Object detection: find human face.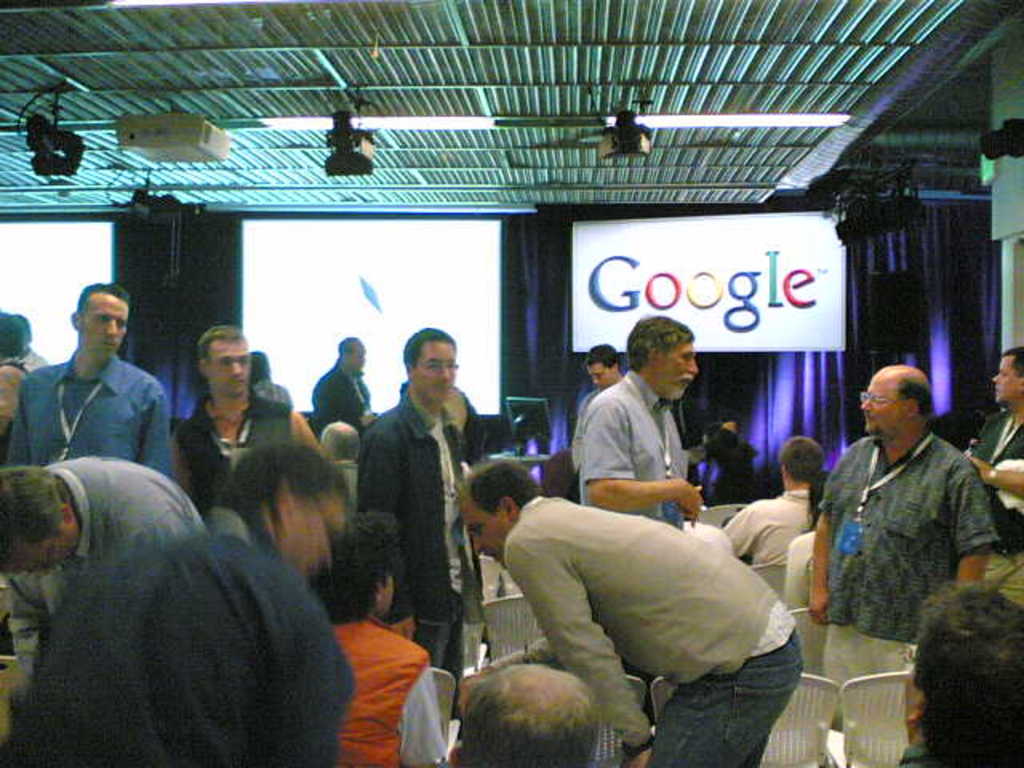
bbox=[992, 354, 1016, 410].
